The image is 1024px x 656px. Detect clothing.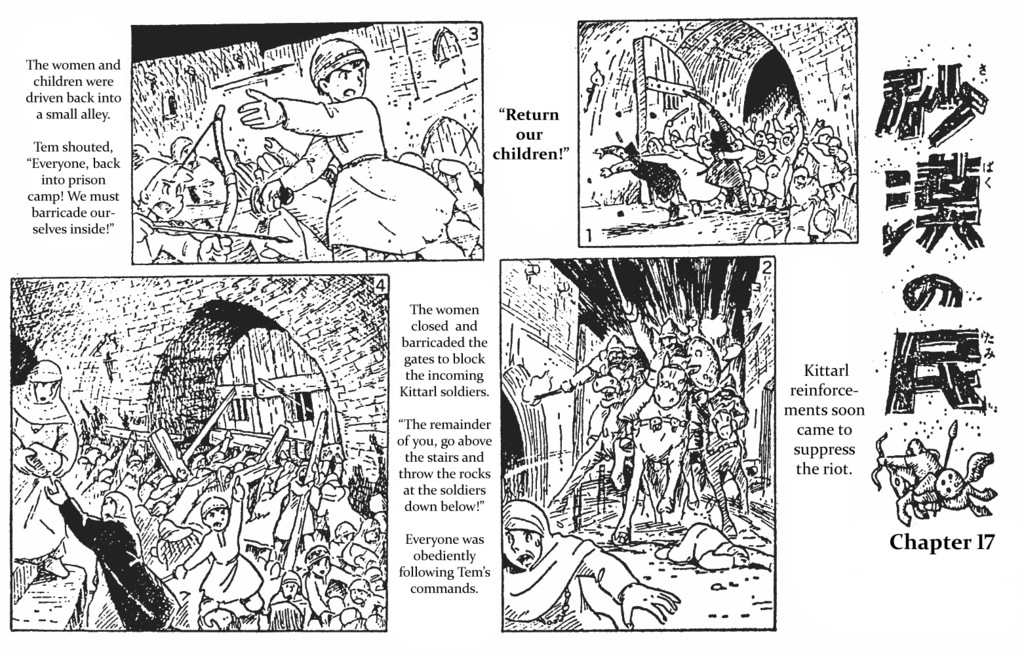
Detection: (1,378,75,544).
